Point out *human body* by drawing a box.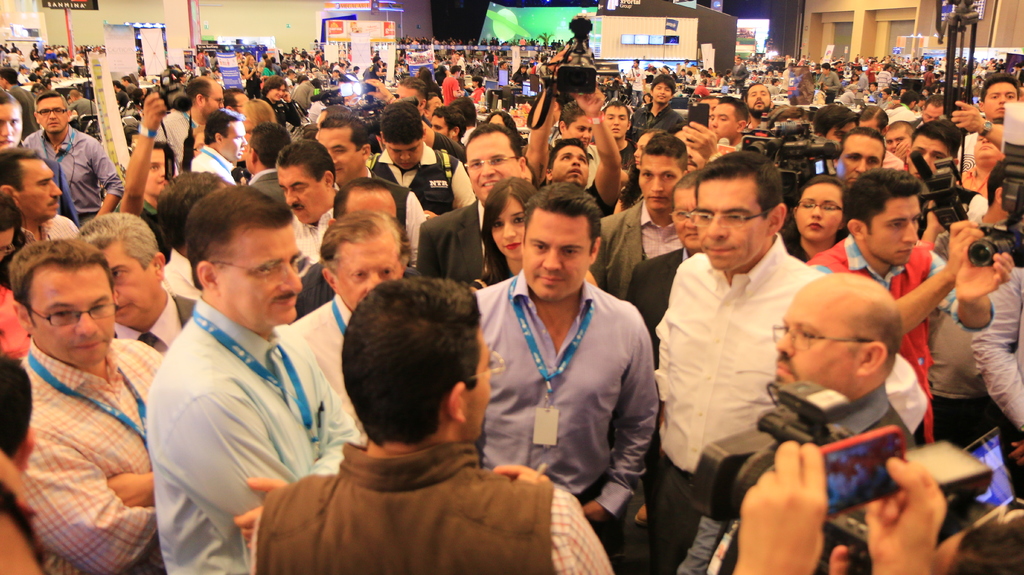
(x1=966, y1=264, x2=1023, y2=440).
